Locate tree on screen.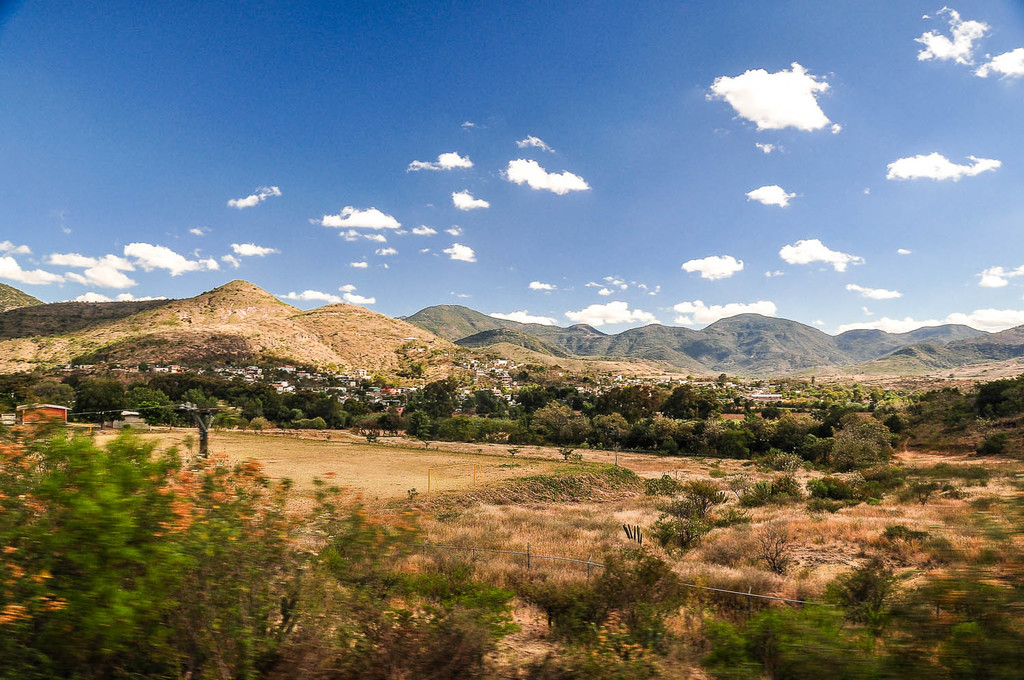
On screen at region(931, 623, 1021, 679).
